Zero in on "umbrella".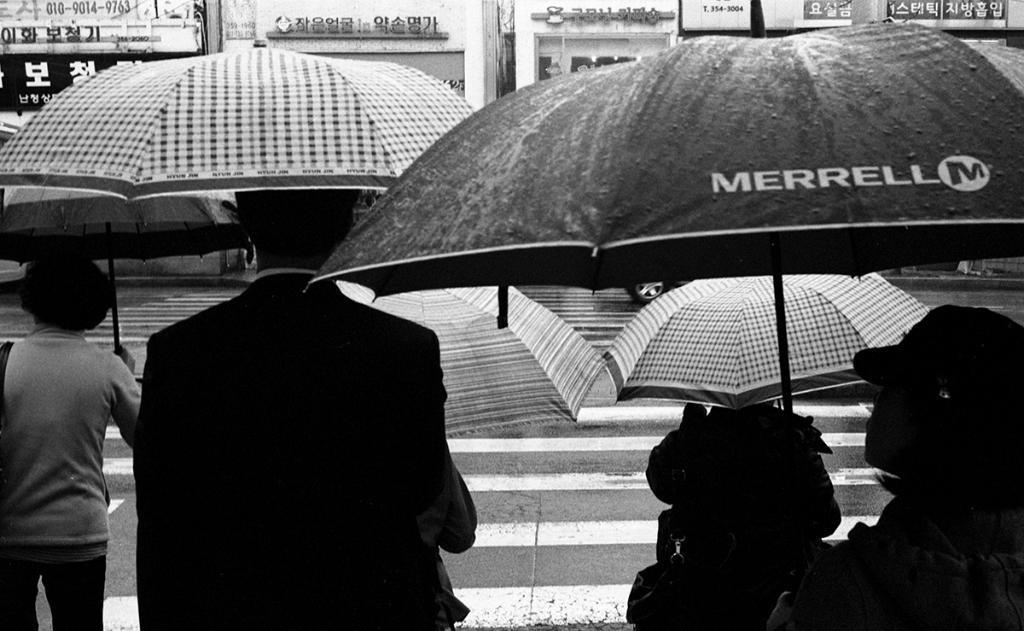
Zeroed in: 300,2,1023,408.
